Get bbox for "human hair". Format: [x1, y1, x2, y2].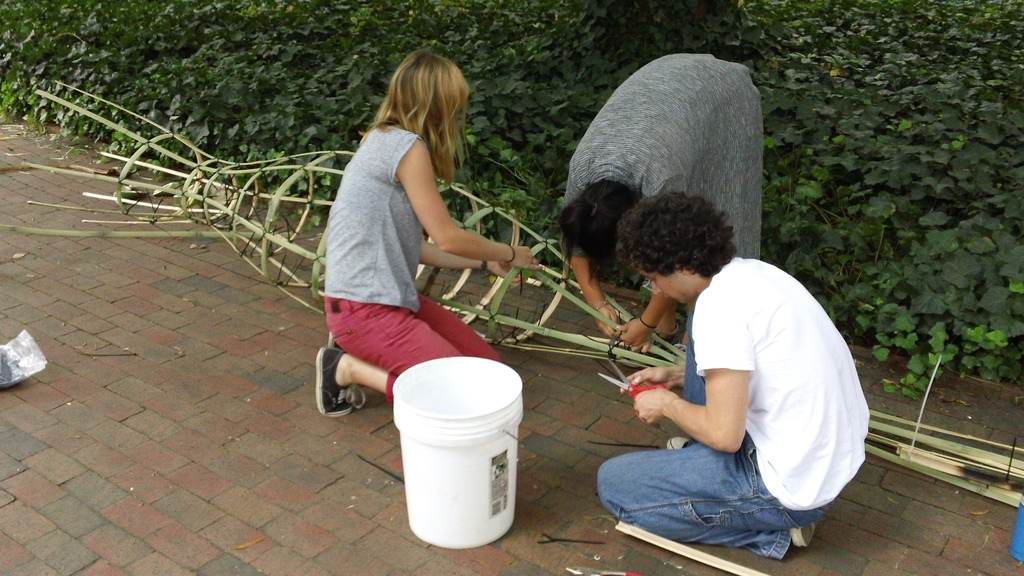
[614, 189, 737, 280].
